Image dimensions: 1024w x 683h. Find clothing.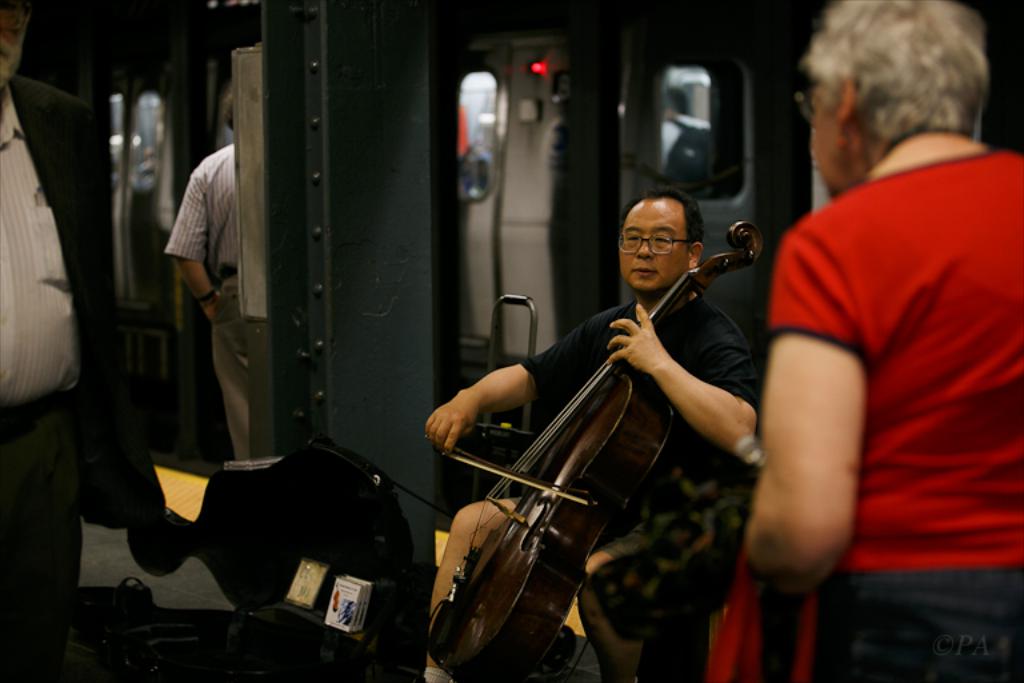
bbox=[4, 72, 167, 680].
